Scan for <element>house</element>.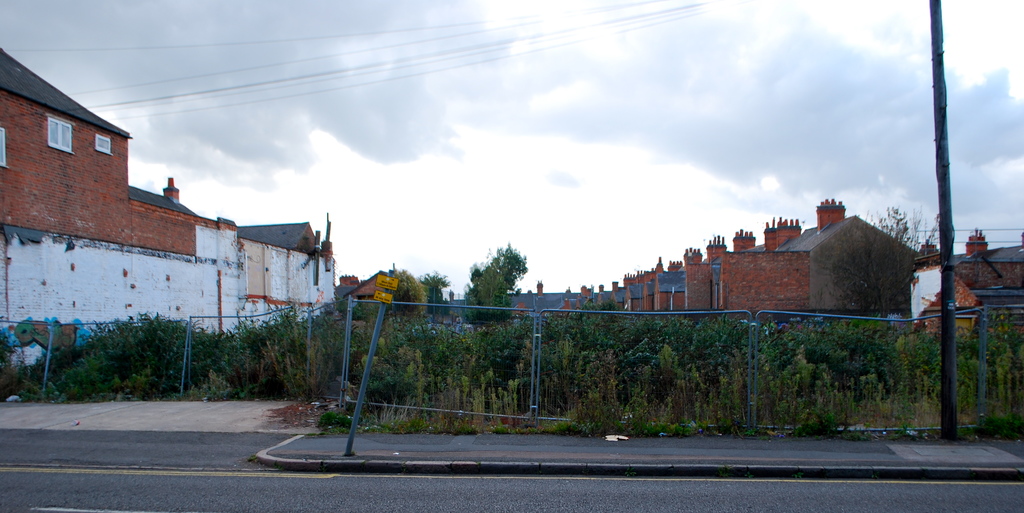
Scan result: [left=572, top=283, right=595, bottom=311].
